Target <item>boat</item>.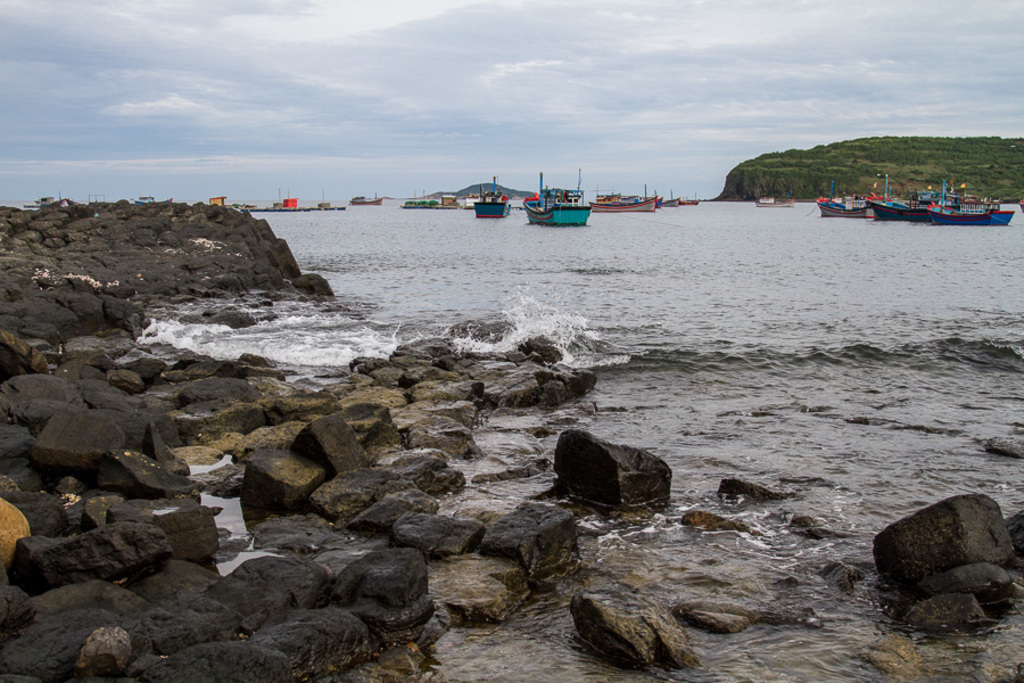
Target region: [left=925, top=179, right=1016, bottom=224].
